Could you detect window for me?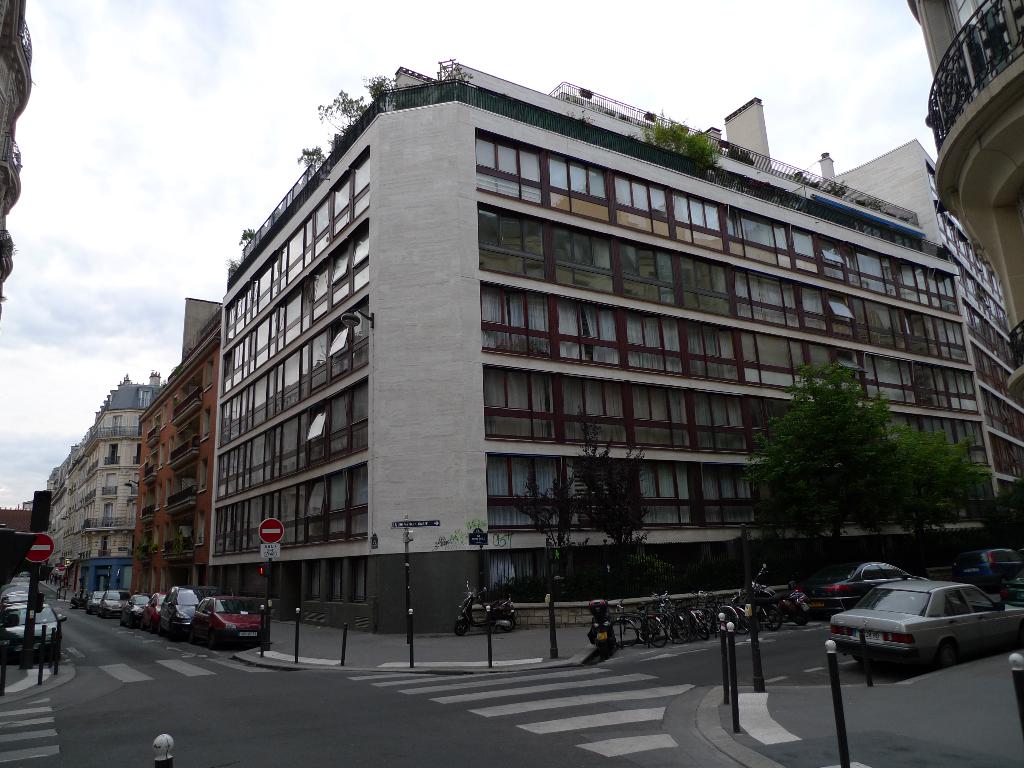
Detection result: (x1=636, y1=460, x2=692, y2=528).
